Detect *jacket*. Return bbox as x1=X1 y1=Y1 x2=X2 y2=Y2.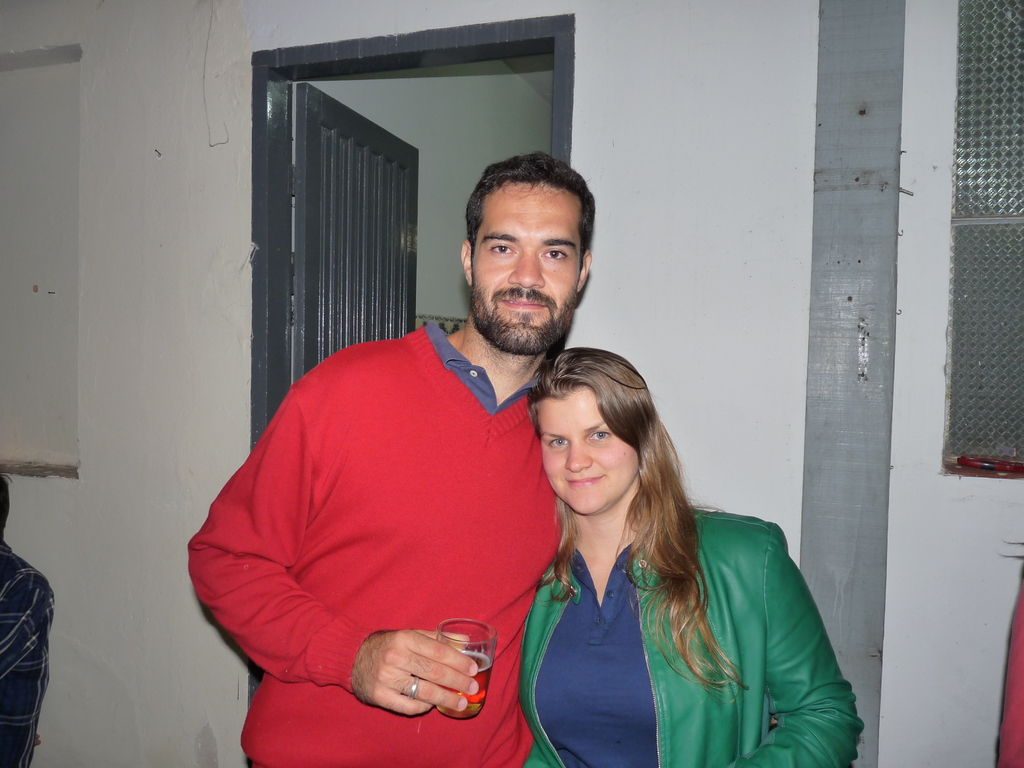
x1=478 y1=452 x2=847 y2=754.
